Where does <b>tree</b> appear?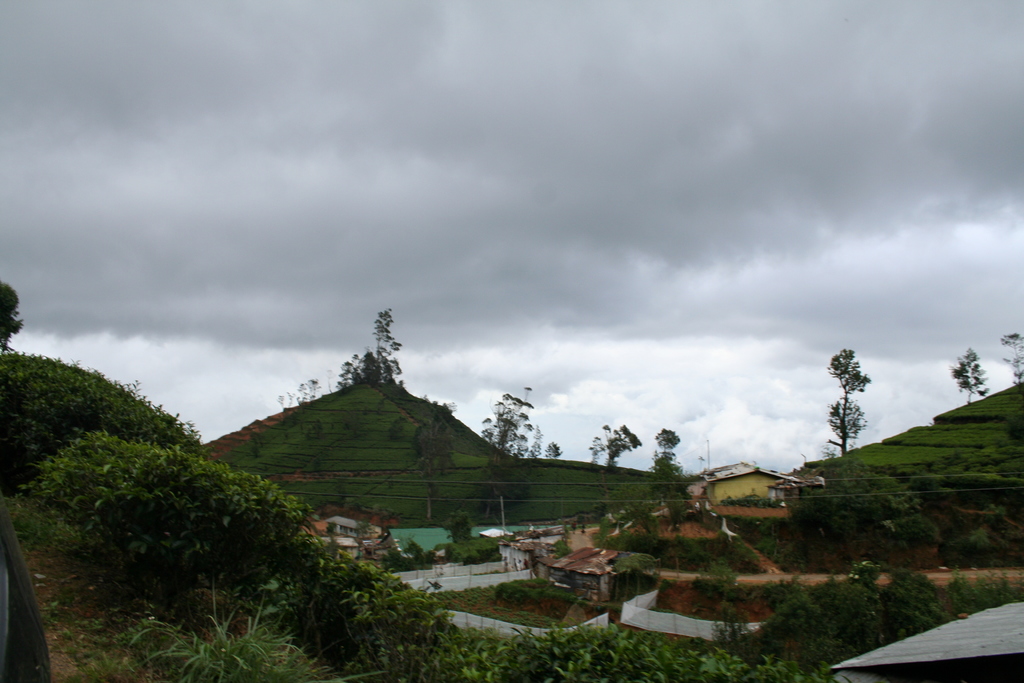
Appears at {"left": 0, "top": 278, "right": 27, "bottom": 357}.
